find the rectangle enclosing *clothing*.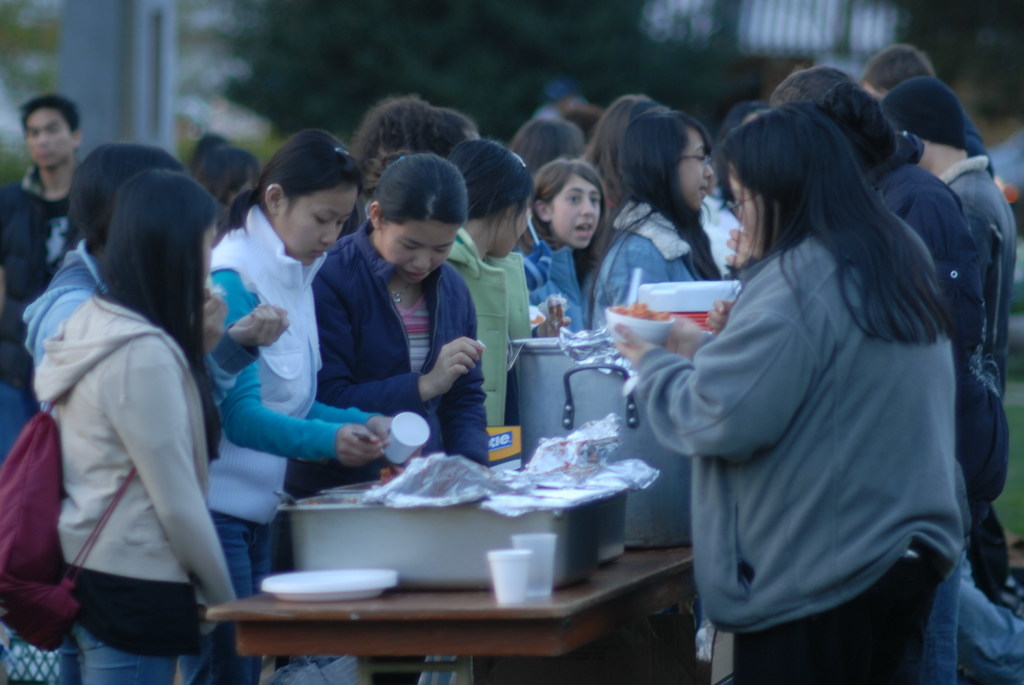
x1=0 y1=164 x2=79 y2=460.
